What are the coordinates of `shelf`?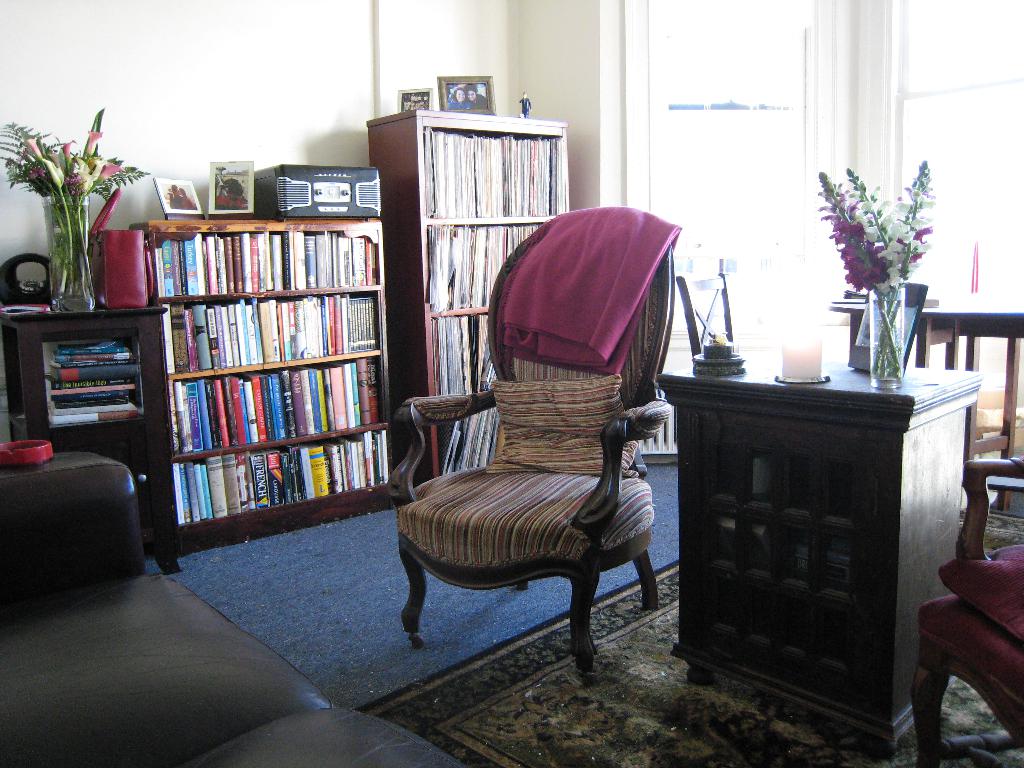
left=157, top=436, right=404, bottom=527.
